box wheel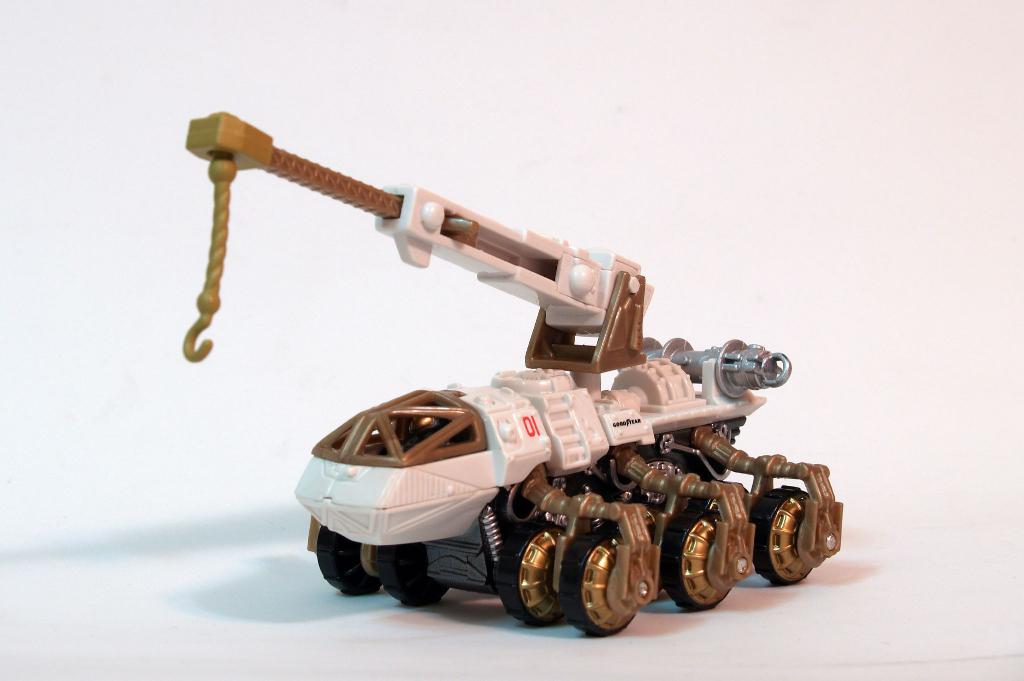
[383, 533, 456, 609]
